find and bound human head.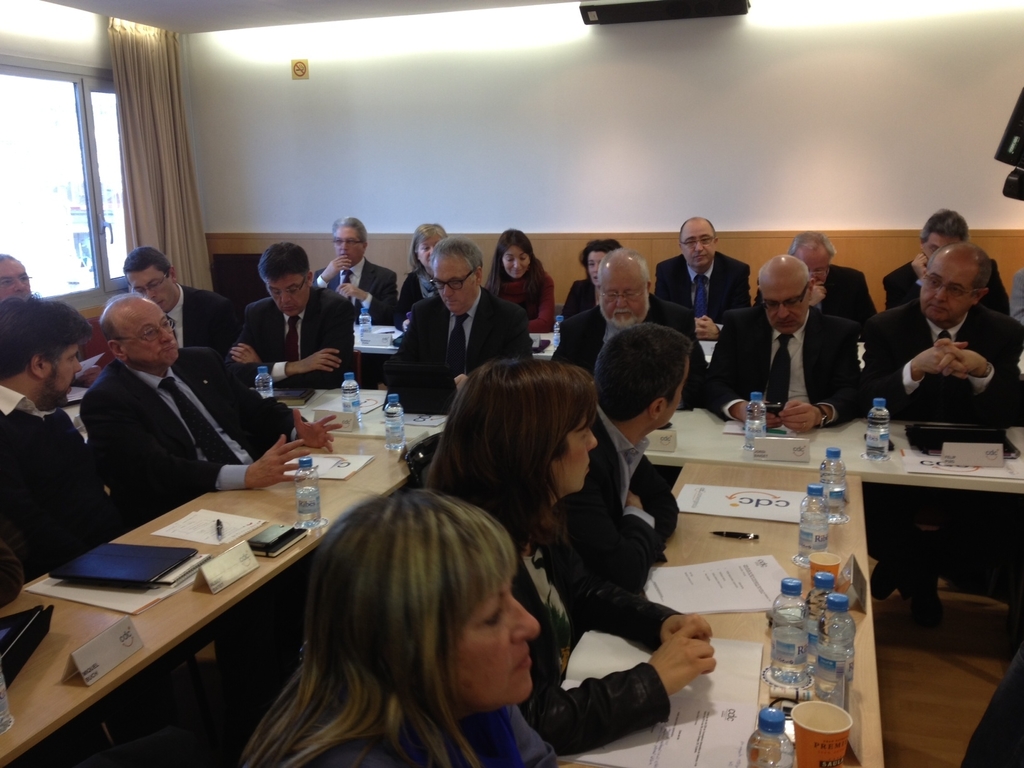
Bound: crop(457, 358, 597, 498).
